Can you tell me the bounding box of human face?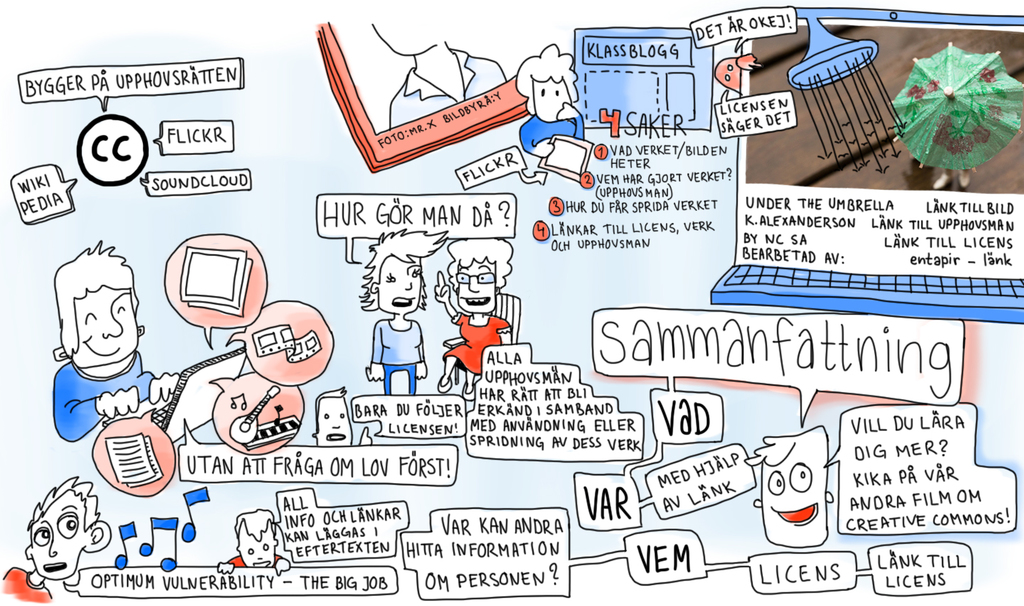
759,439,829,552.
